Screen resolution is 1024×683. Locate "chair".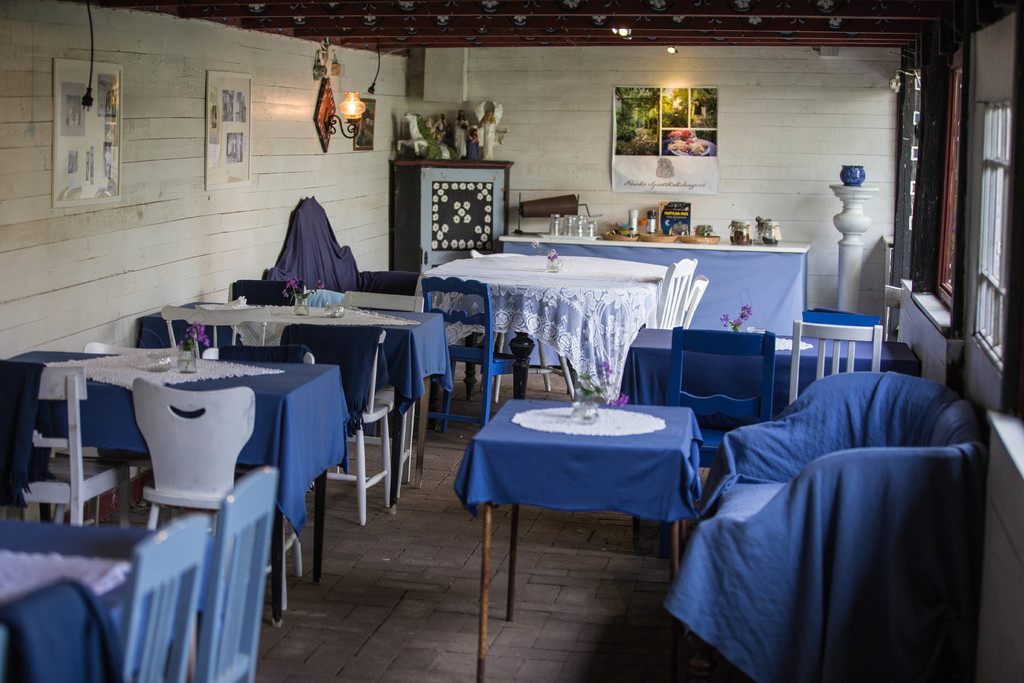
(694, 352, 1000, 682).
